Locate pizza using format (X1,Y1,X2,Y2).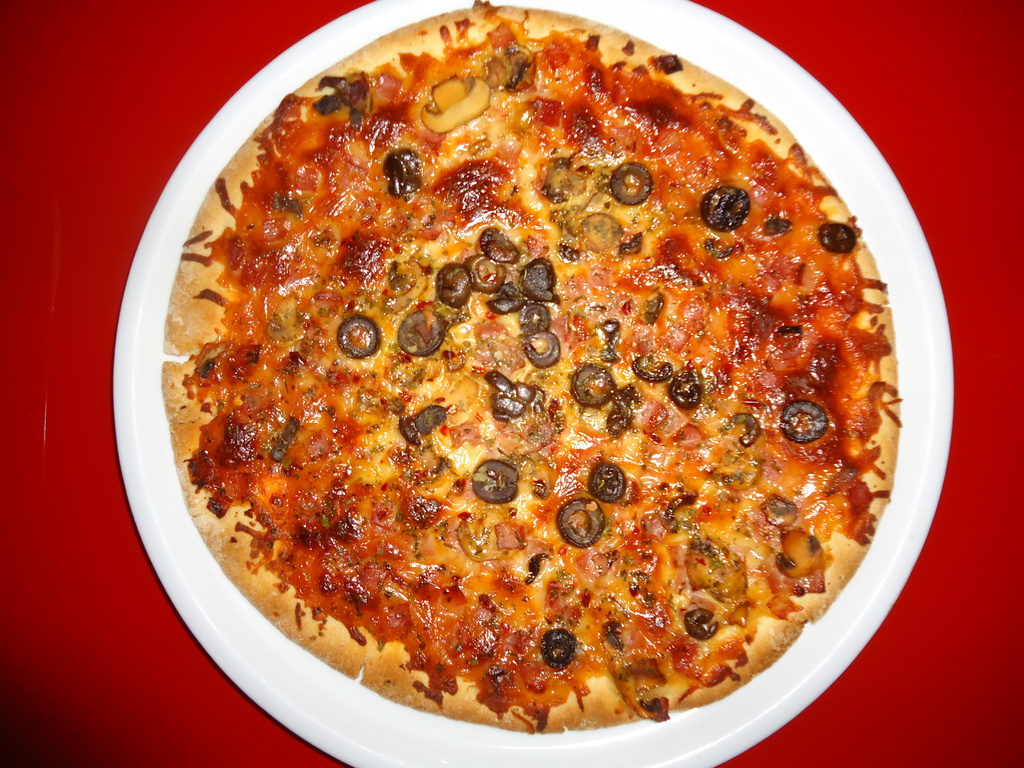
(158,0,904,733).
